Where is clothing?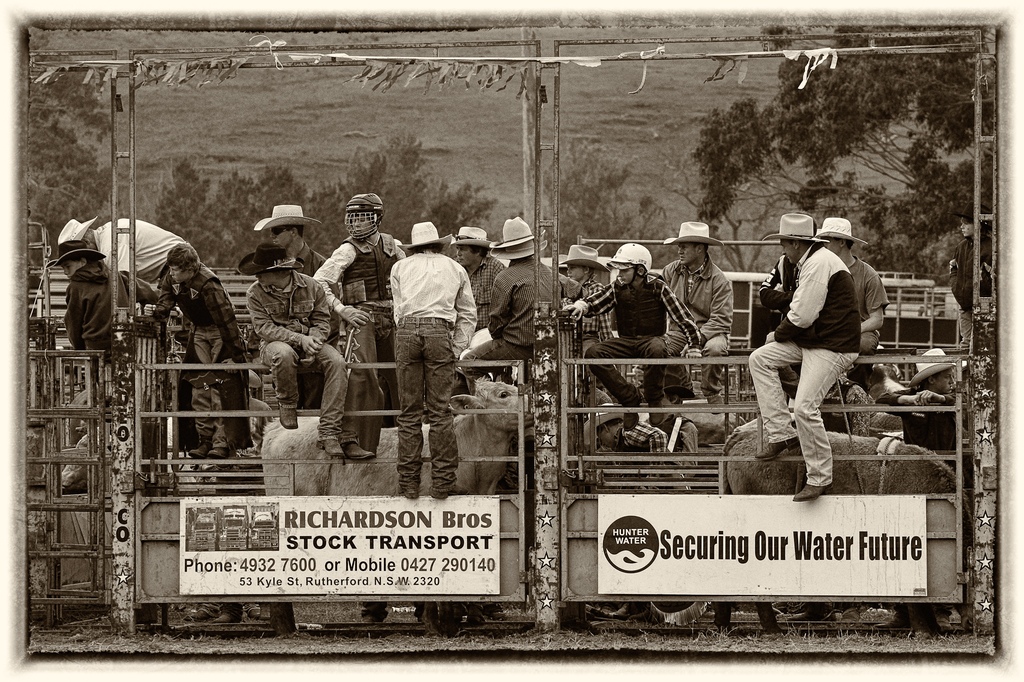
664, 251, 731, 404.
